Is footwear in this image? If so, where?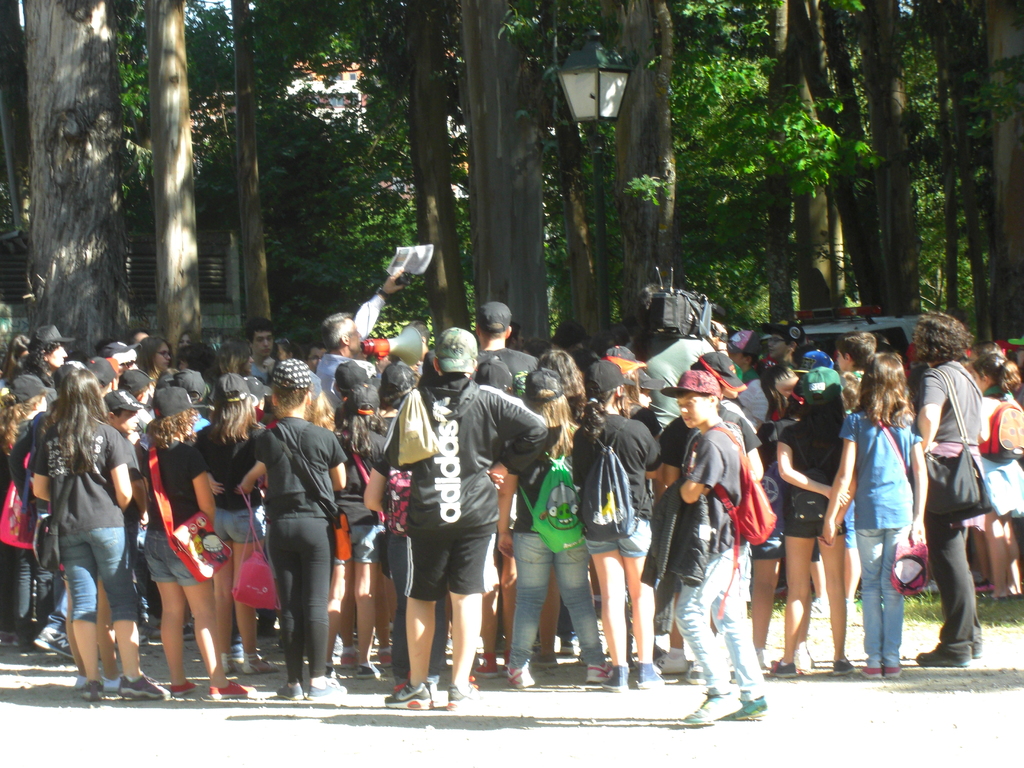
Yes, at 602:657:634:691.
